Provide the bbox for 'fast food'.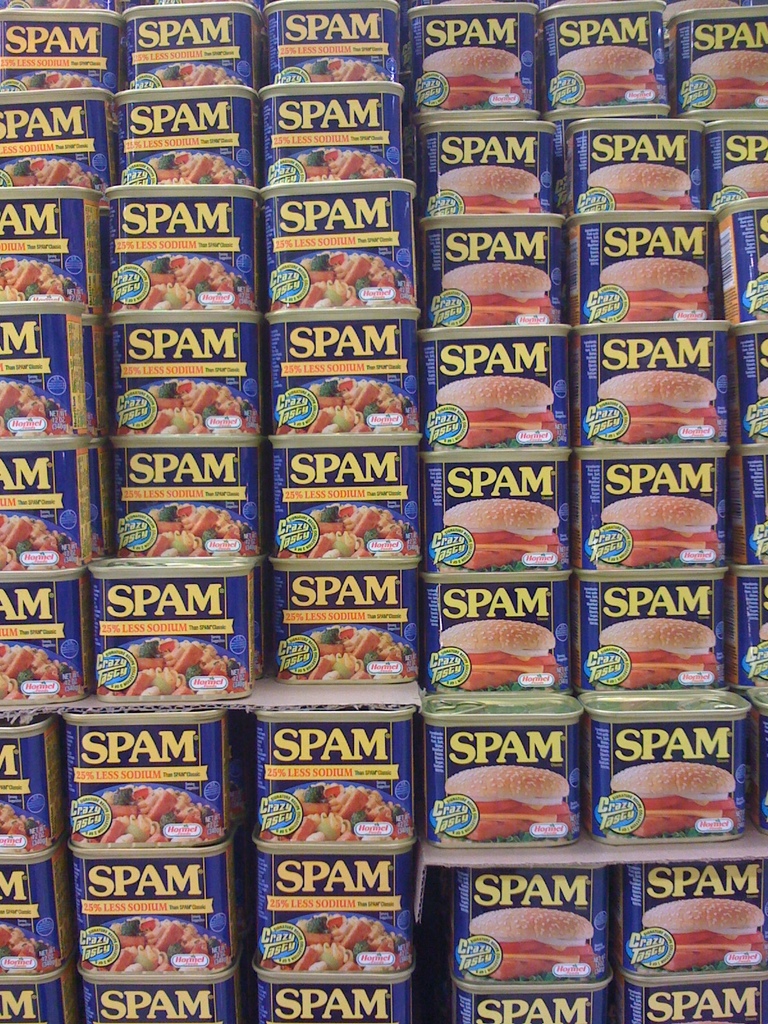
438 162 543 218.
